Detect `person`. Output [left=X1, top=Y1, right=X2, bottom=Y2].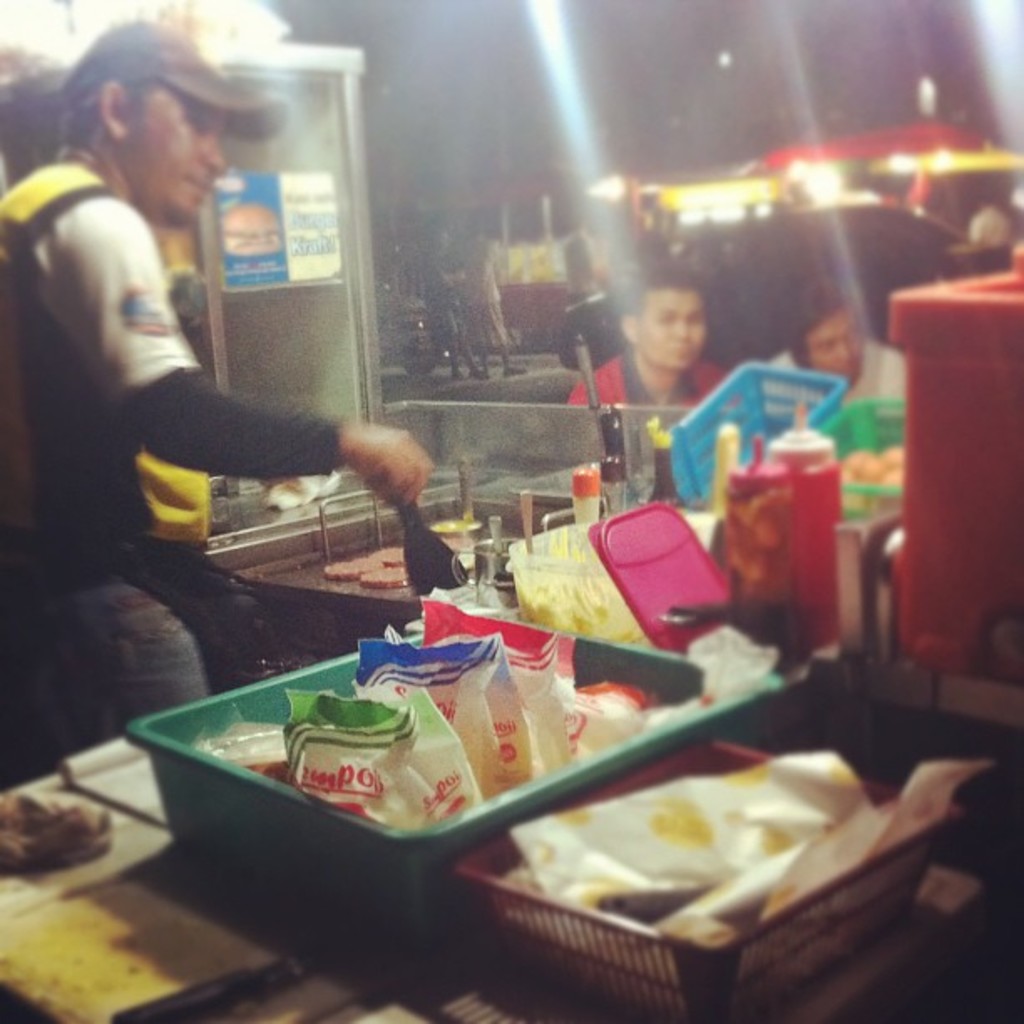
[left=33, top=2, right=363, bottom=756].
